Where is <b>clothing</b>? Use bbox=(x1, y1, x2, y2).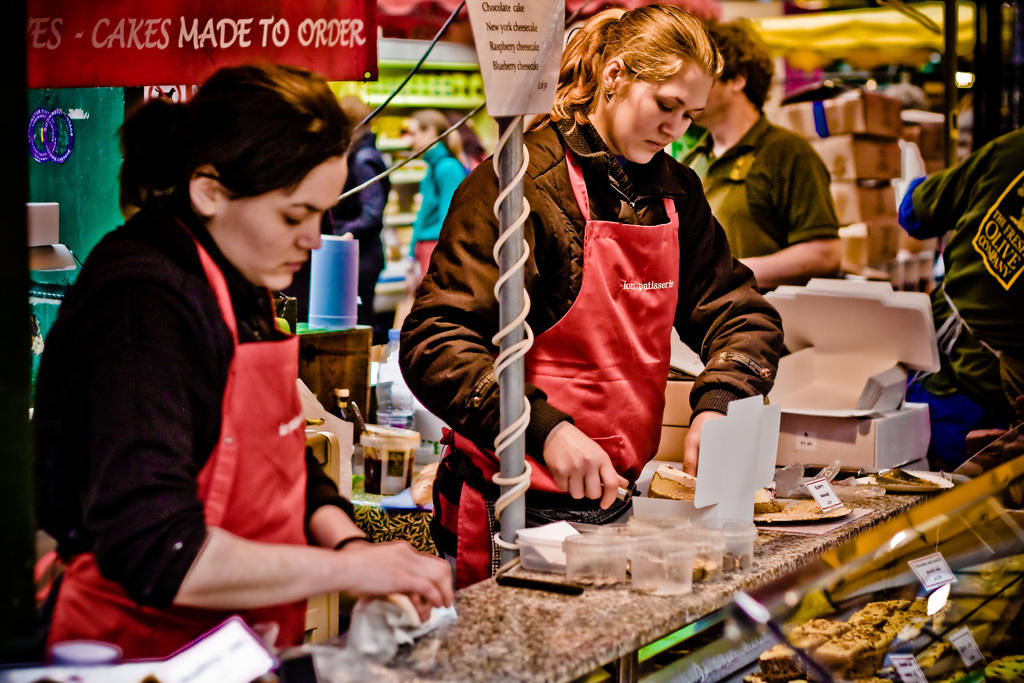
bbox=(409, 142, 467, 273).
